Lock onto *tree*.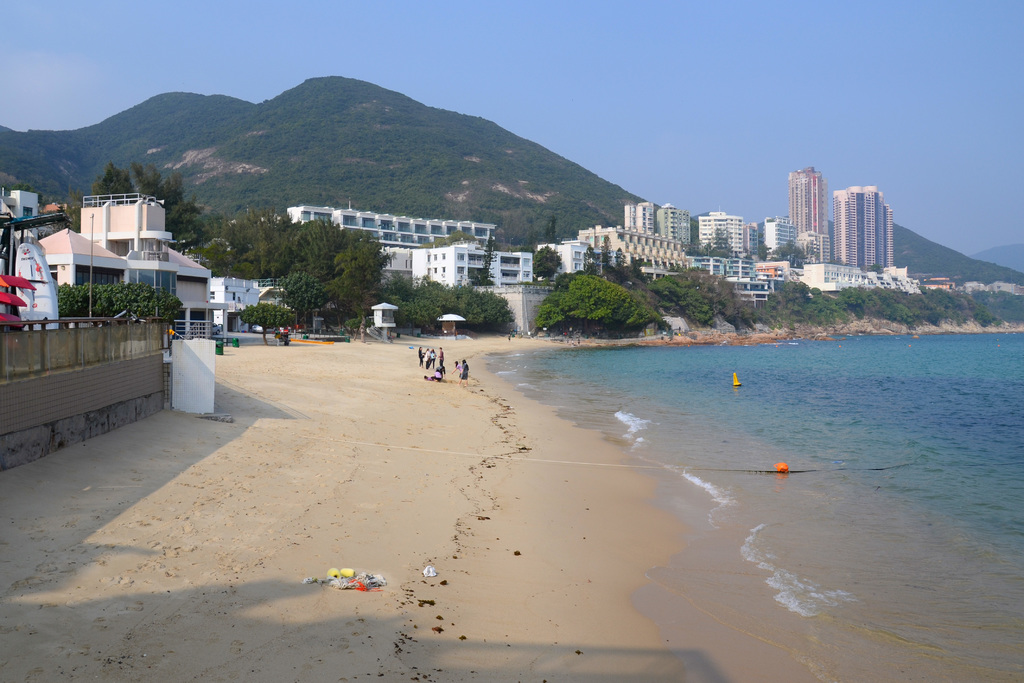
Locked: bbox(532, 243, 567, 278).
